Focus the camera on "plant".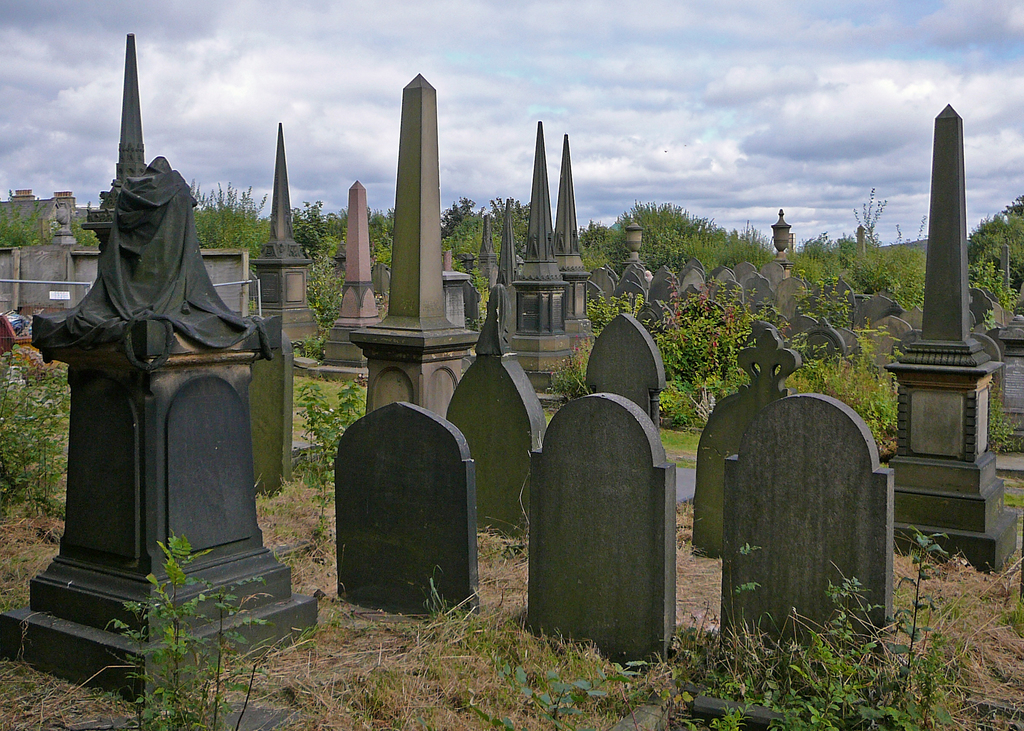
Focus region: (x1=656, y1=430, x2=704, y2=460).
